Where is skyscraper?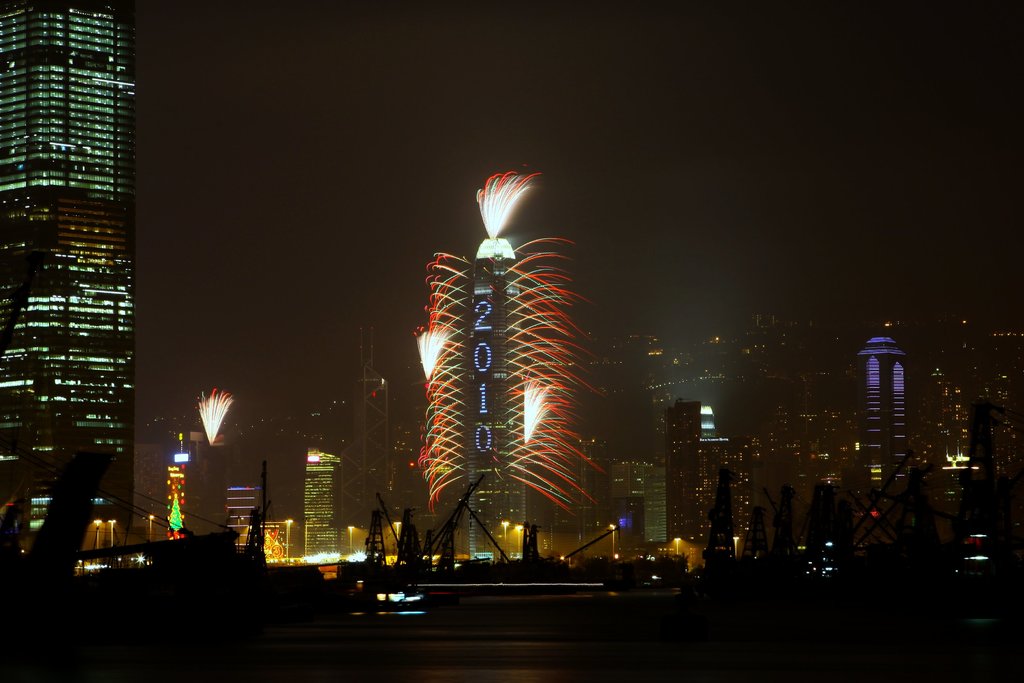
Rect(468, 234, 527, 558).
